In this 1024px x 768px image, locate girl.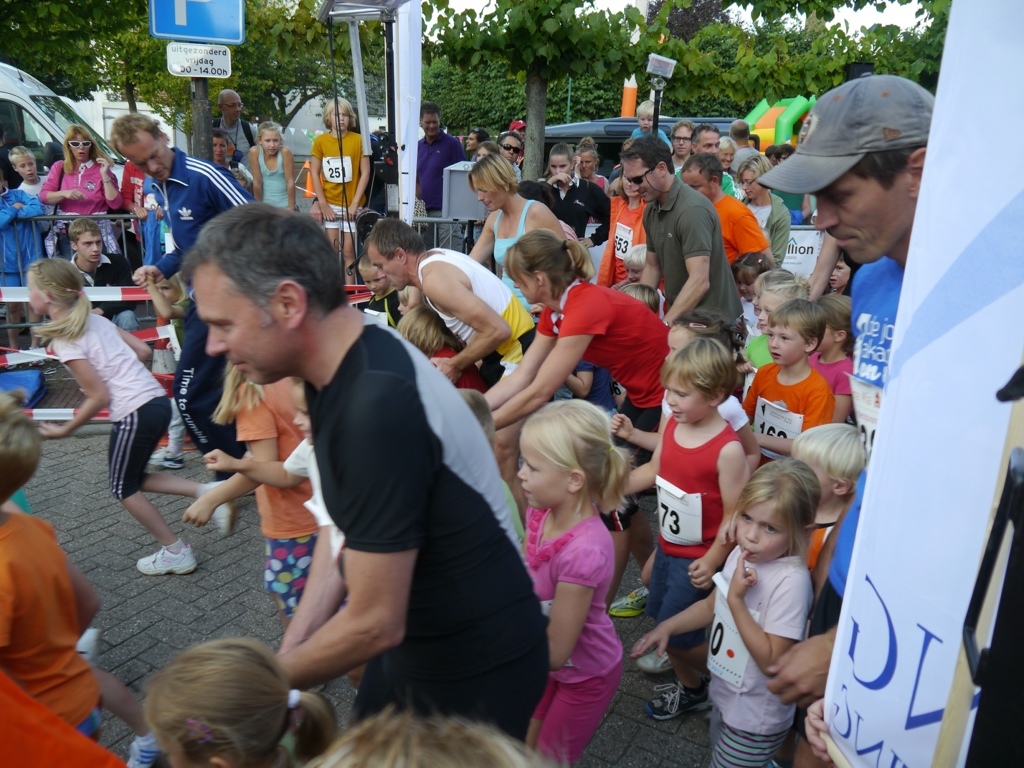
Bounding box: <box>140,634,339,767</box>.
